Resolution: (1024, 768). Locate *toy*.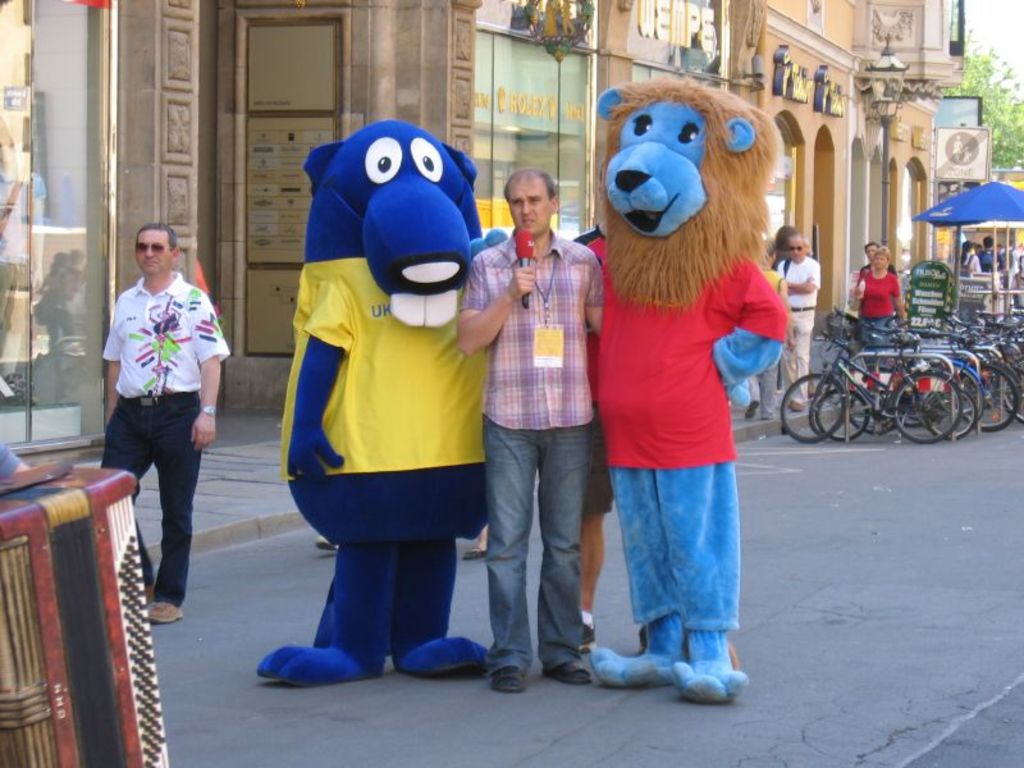
<box>252,123,492,691</box>.
